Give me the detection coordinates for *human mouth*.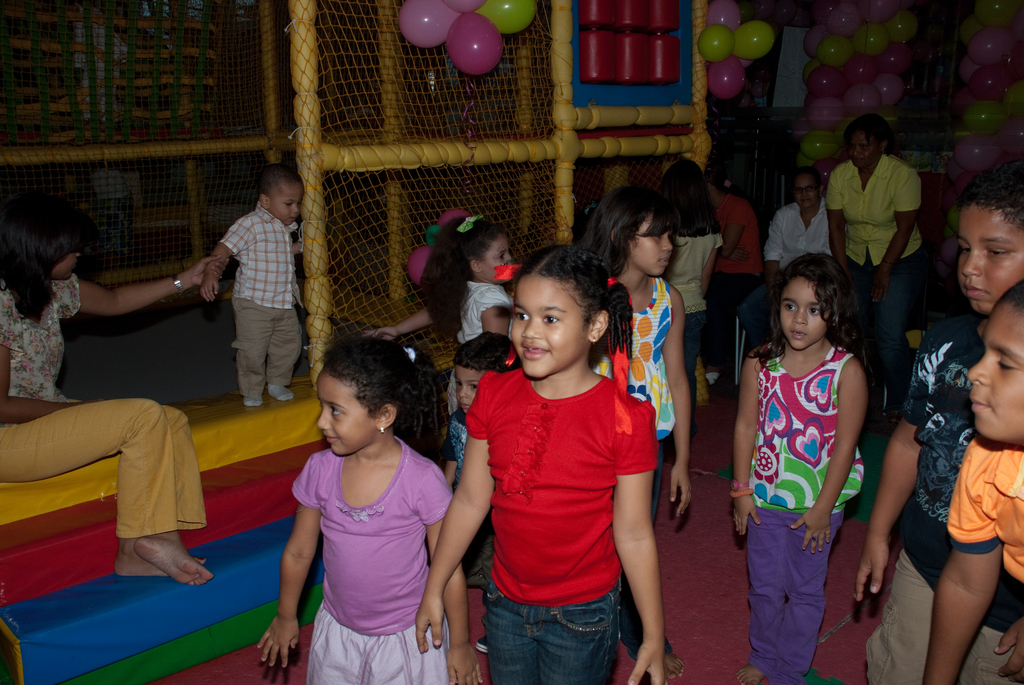
region(787, 325, 808, 345).
